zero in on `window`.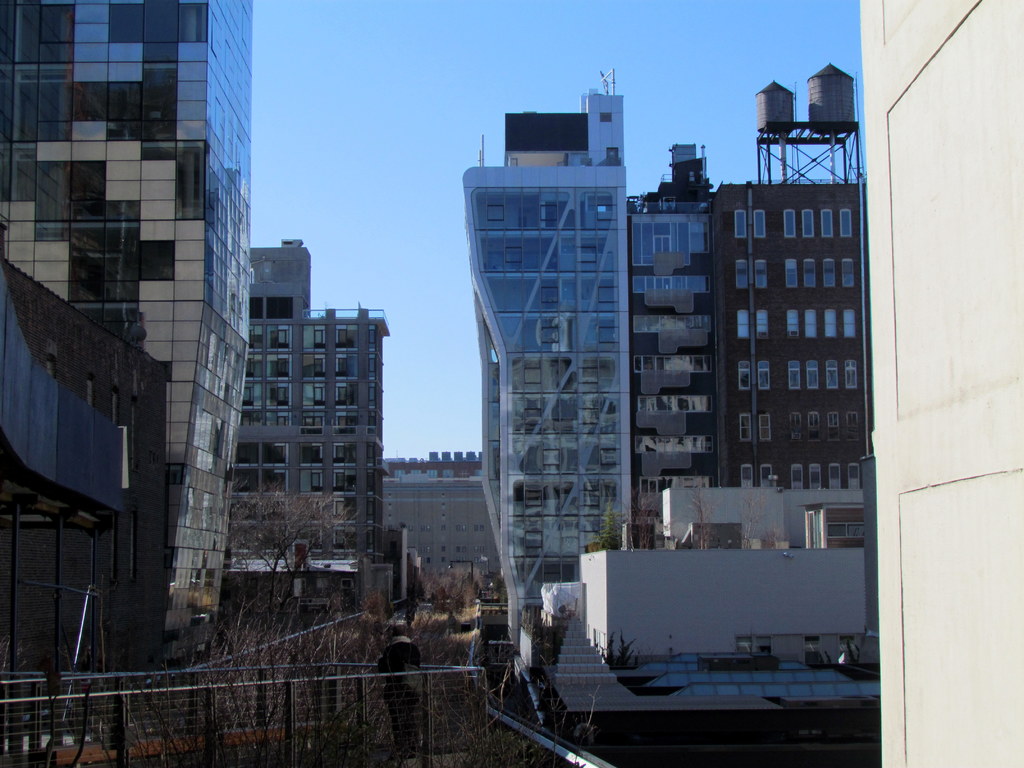
Zeroed in: x1=844 y1=413 x2=857 y2=442.
